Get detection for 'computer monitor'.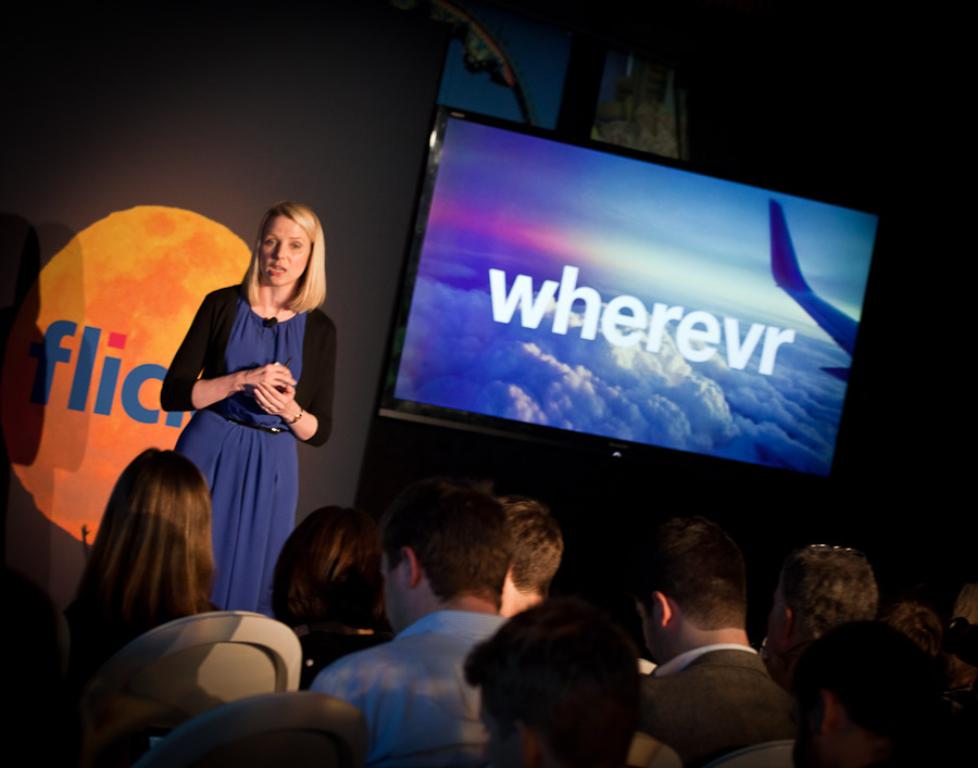
Detection: Rect(386, 102, 892, 487).
